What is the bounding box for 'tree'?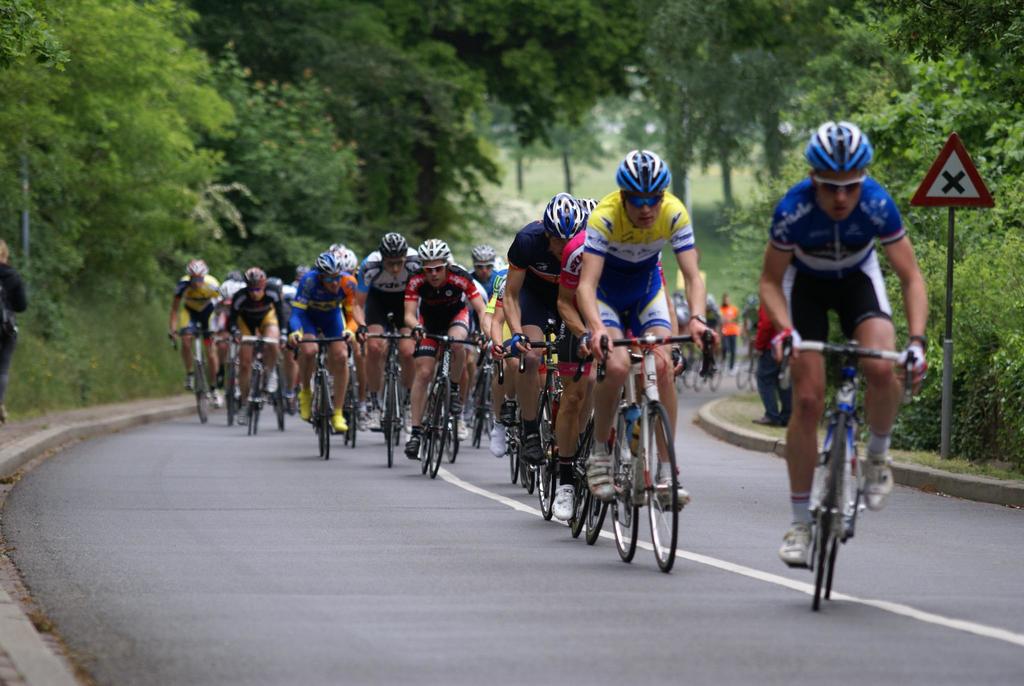
select_region(779, 0, 908, 176).
